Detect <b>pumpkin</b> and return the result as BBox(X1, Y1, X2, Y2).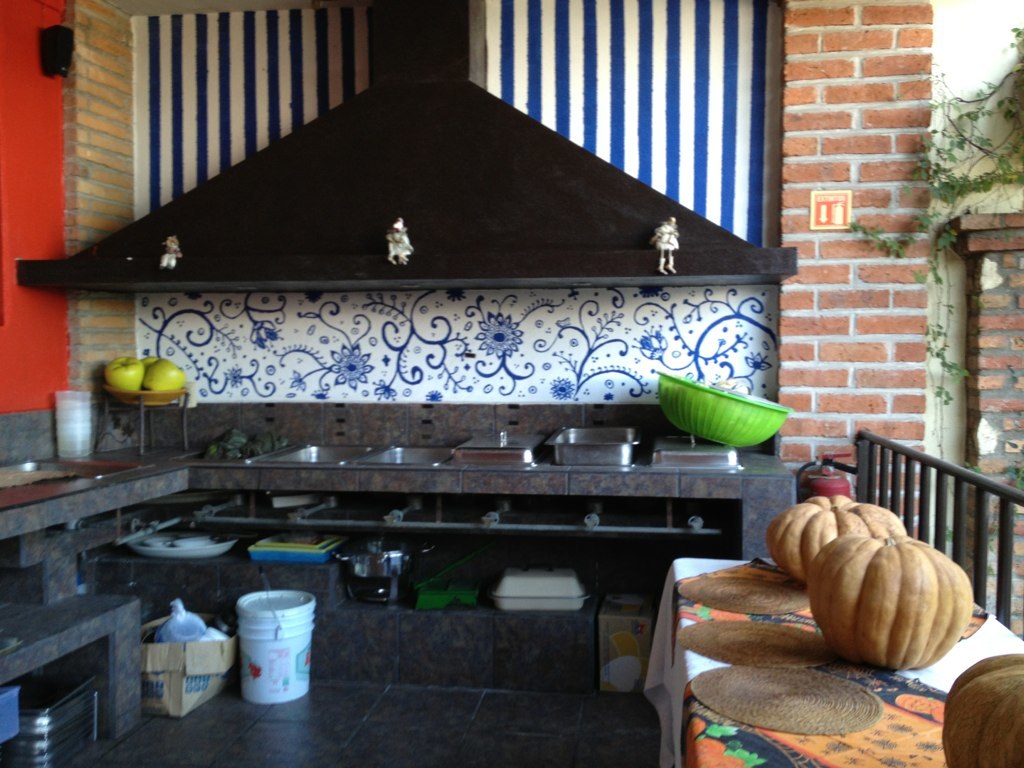
BBox(941, 651, 1023, 767).
